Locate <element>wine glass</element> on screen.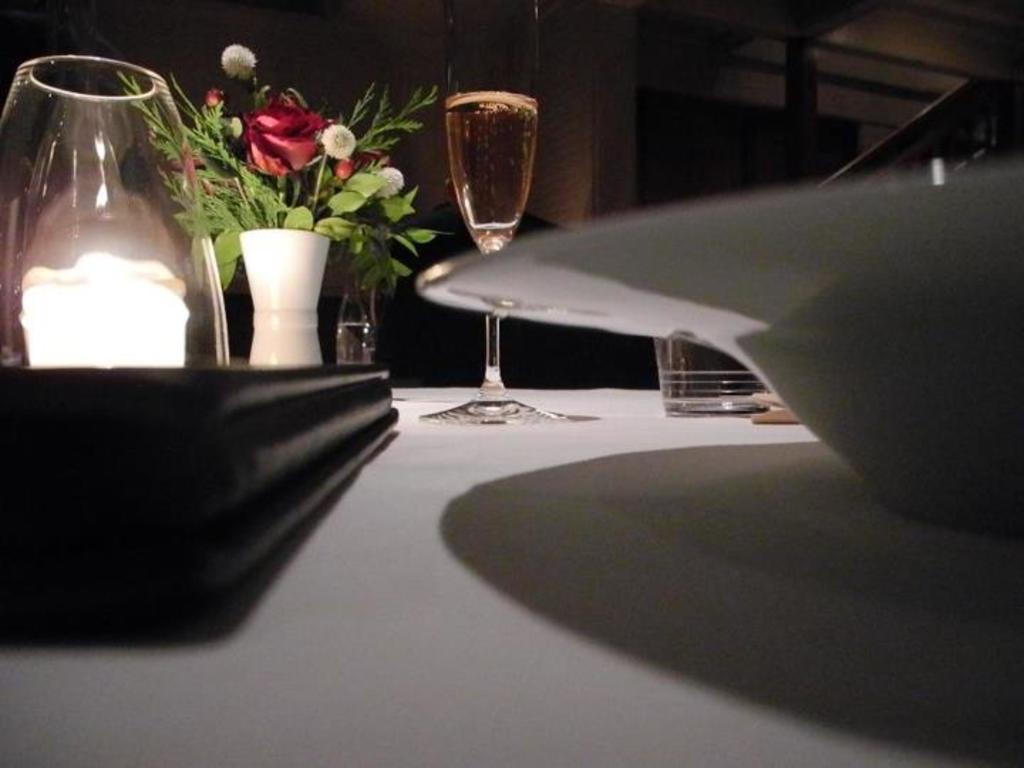
On screen at bbox=[417, 6, 585, 420].
